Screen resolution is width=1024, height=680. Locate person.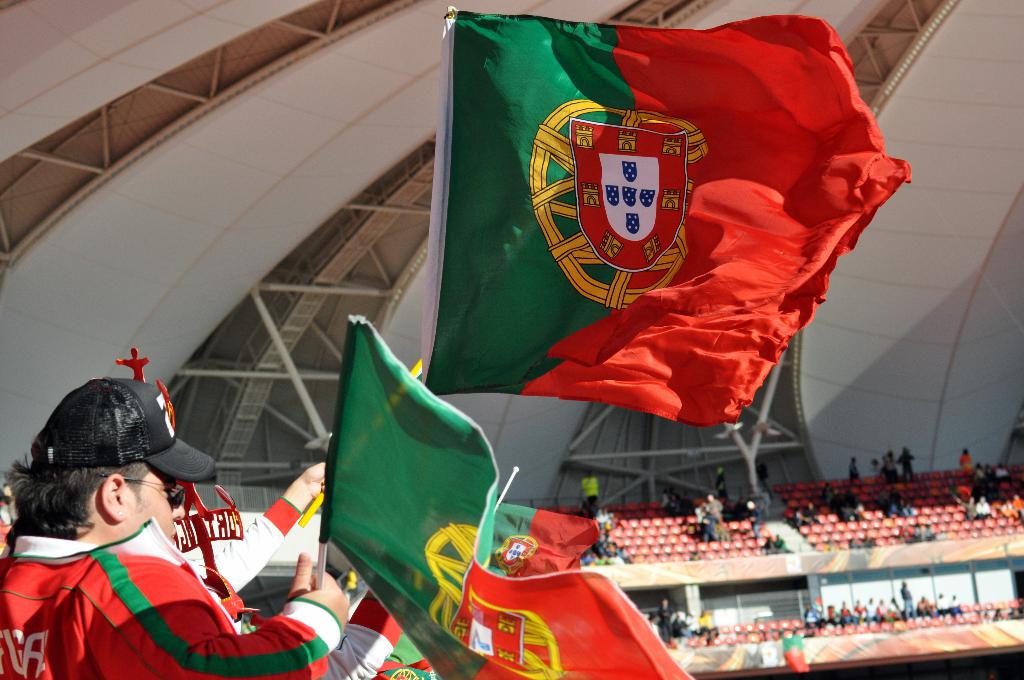
899 581 915 619.
